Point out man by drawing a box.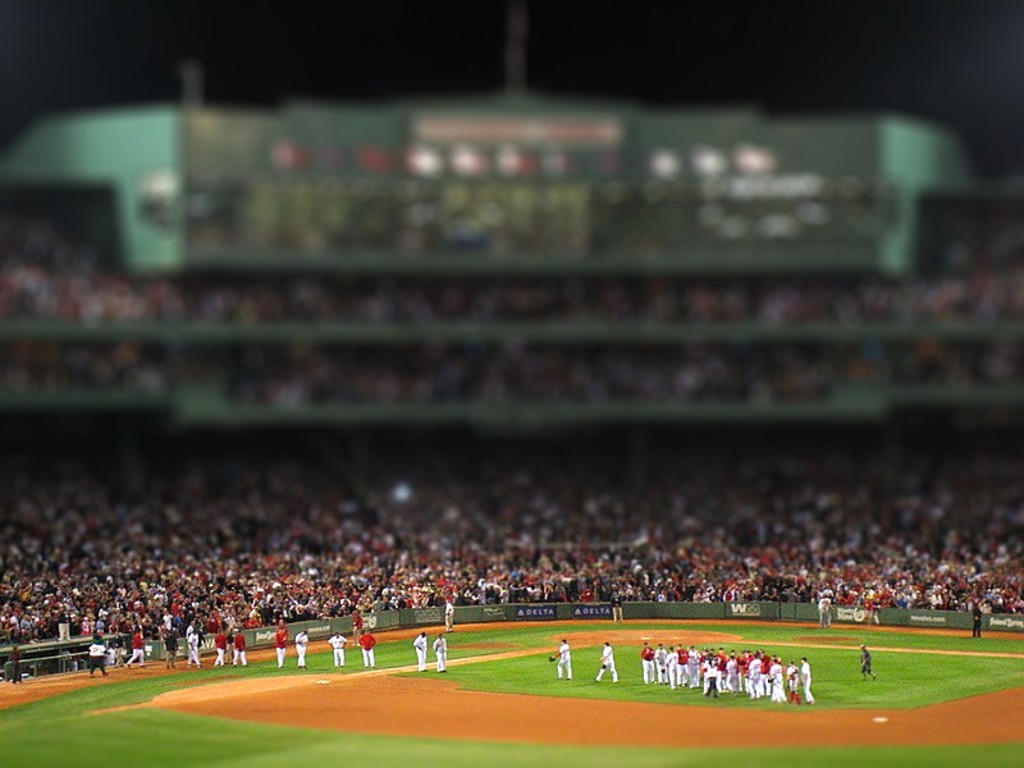
(x1=549, y1=639, x2=572, y2=681).
